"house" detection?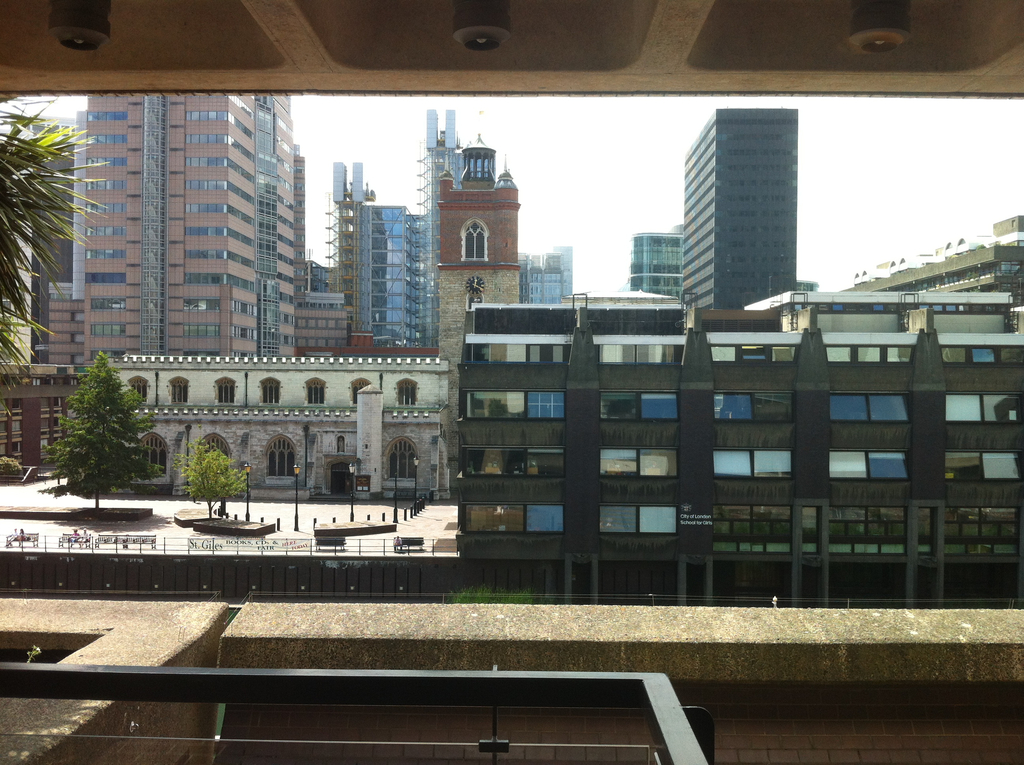
520, 251, 574, 305
